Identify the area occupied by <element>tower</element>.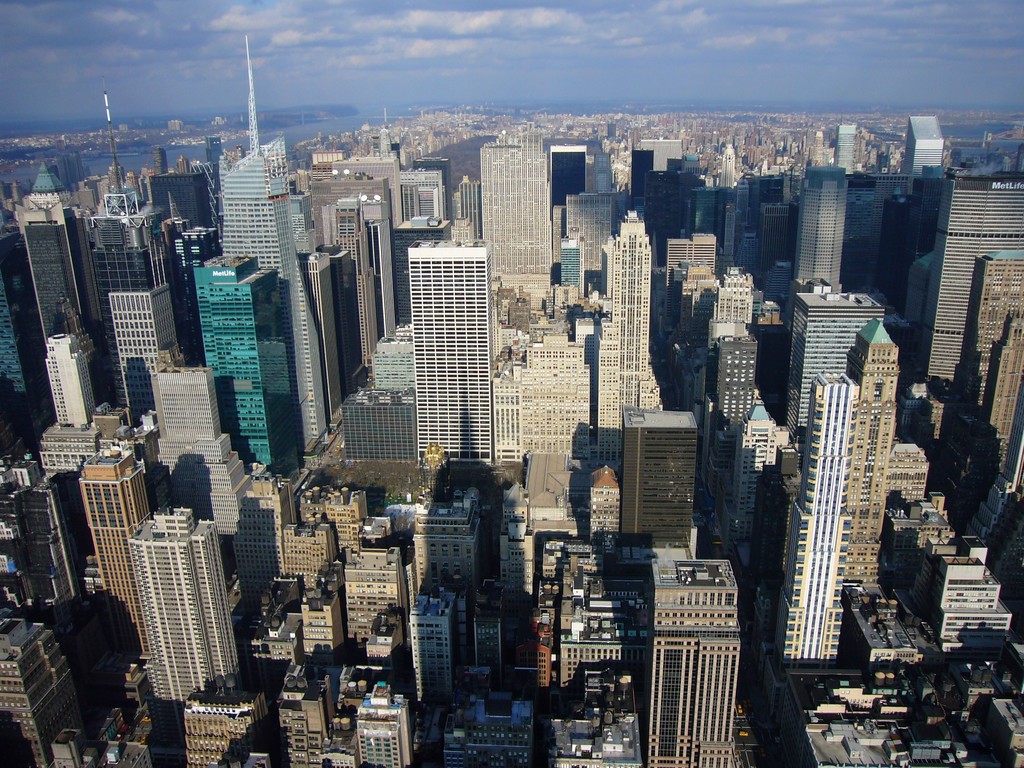
Area: rect(847, 331, 892, 589).
